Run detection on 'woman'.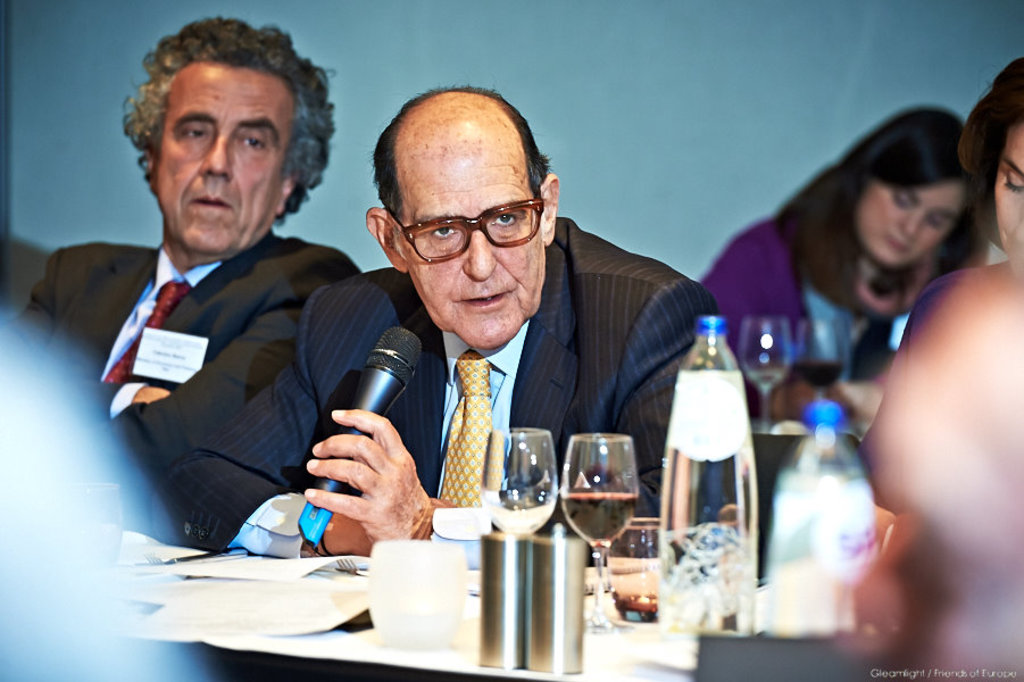
Result: pyautogui.locateOnScreen(865, 61, 1023, 471).
